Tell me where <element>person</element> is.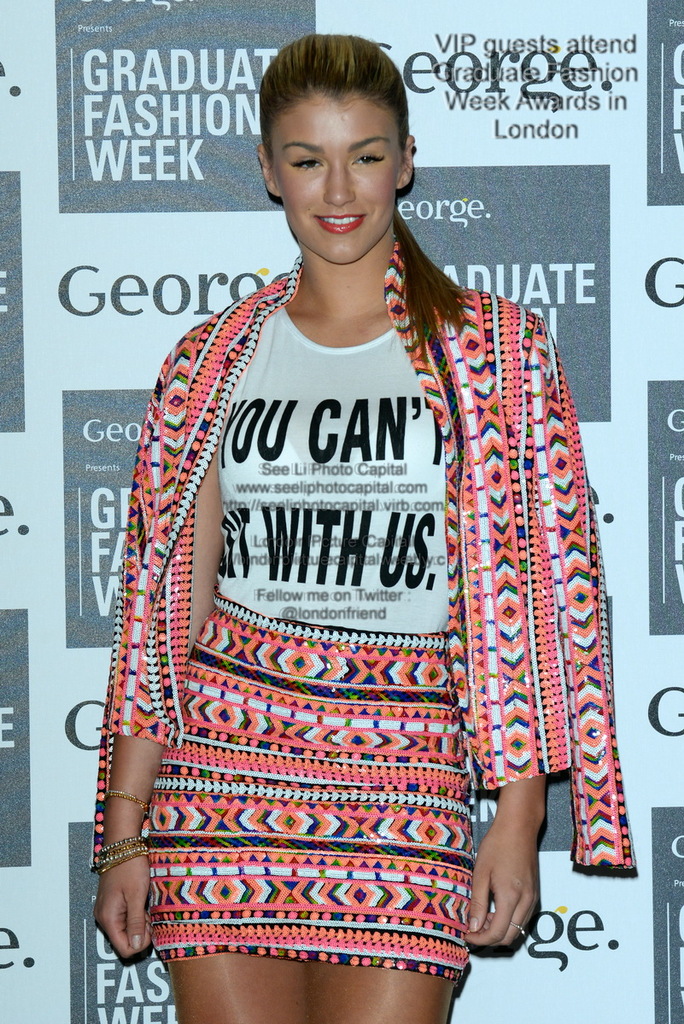
<element>person</element> is at x1=92, y1=32, x2=636, y2=1023.
